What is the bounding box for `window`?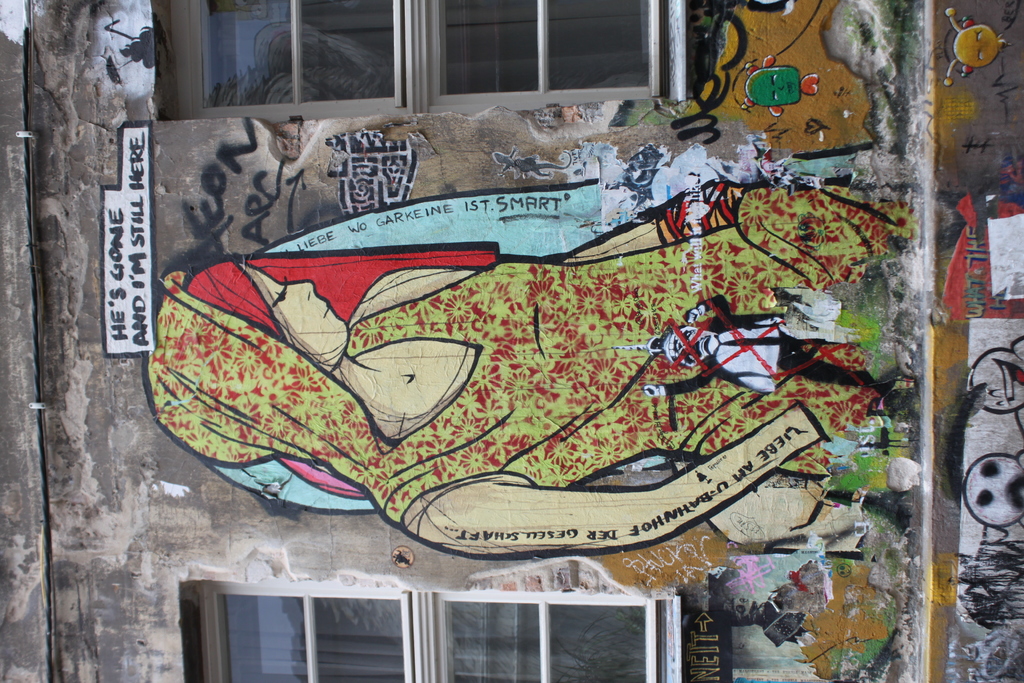
bbox(184, 0, 689, 114).
